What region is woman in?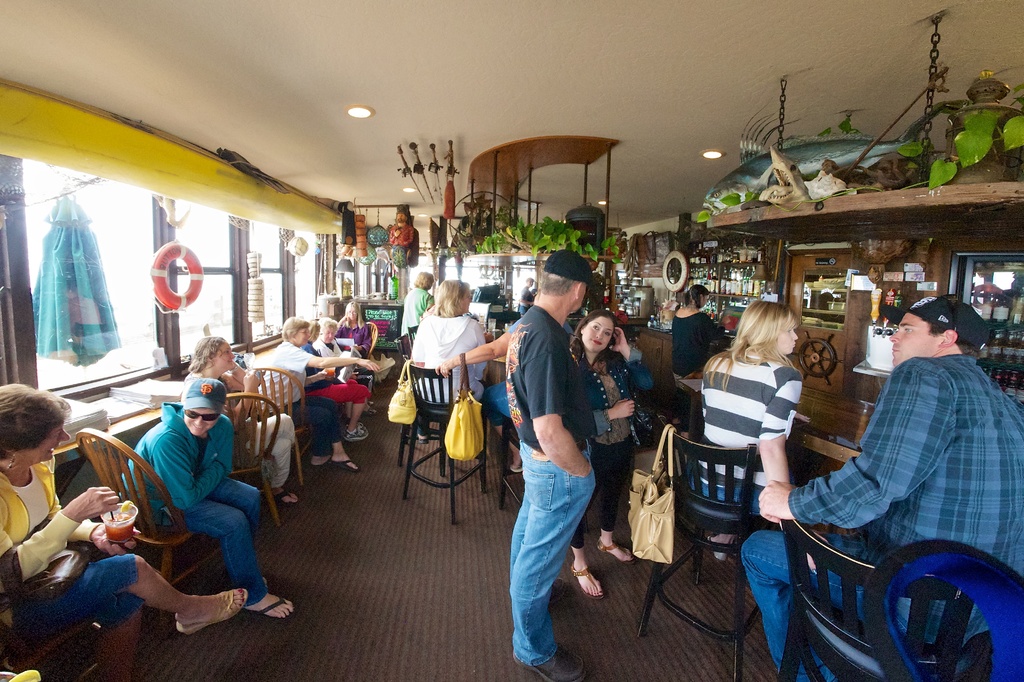
l=260, t=320, r=381, b=477.
